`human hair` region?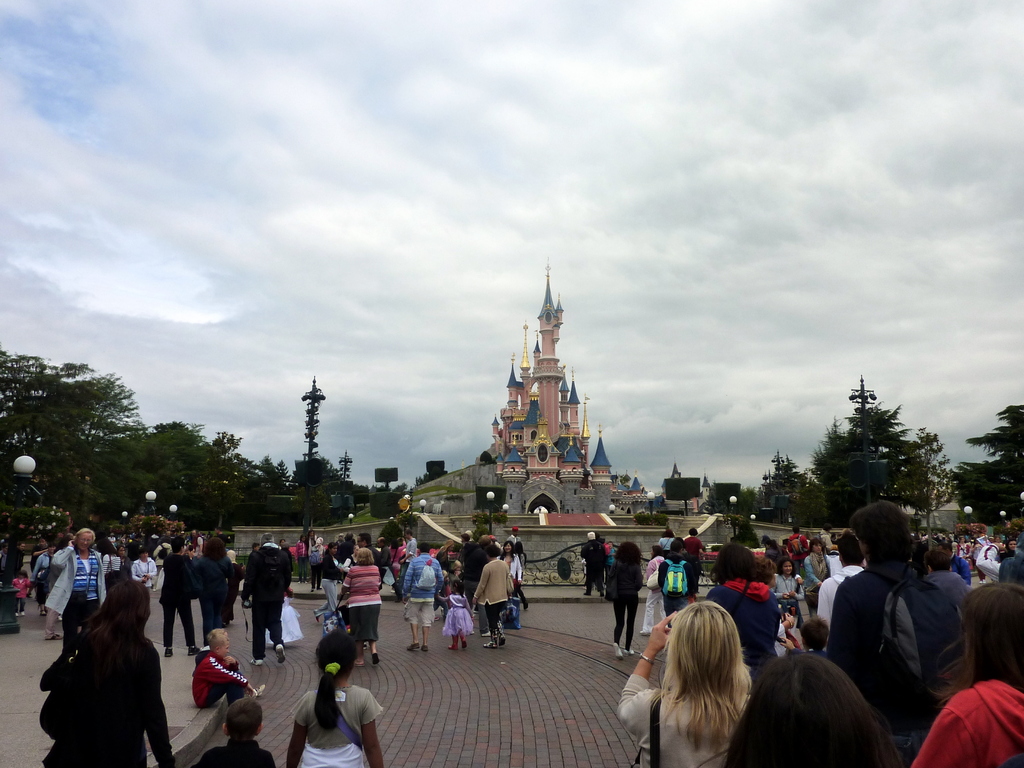
<bbox>209, 631, 227, 651</bbox>
